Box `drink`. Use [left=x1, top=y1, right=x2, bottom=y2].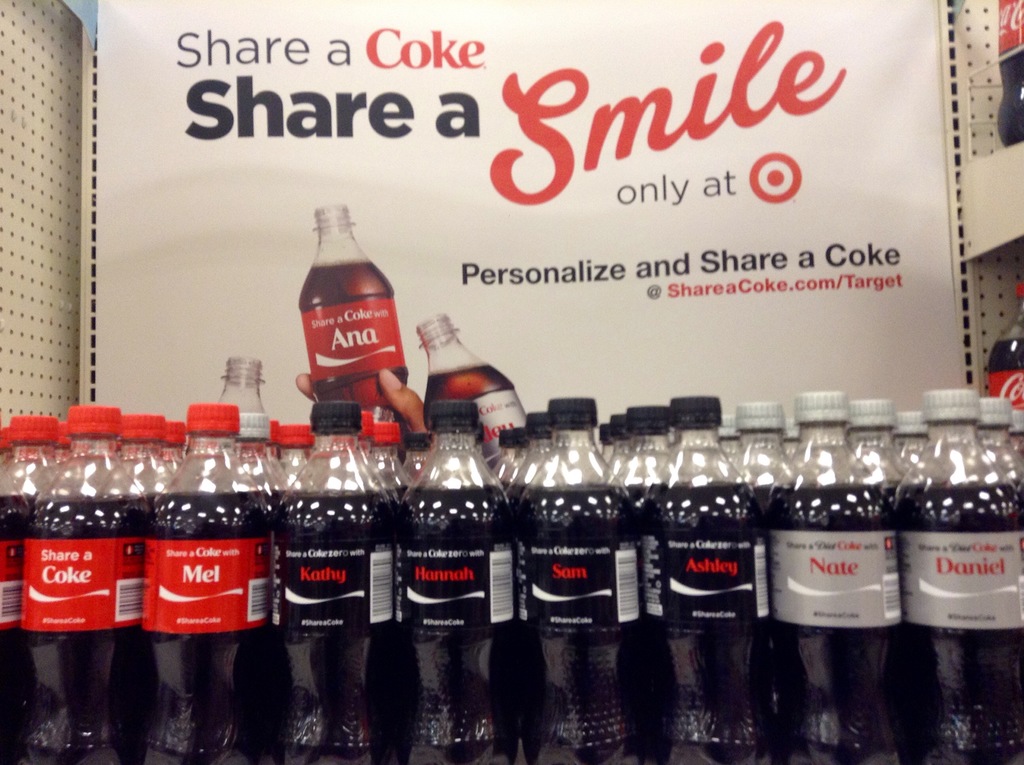
[left=300, top=200, right=411, bottom=435].
